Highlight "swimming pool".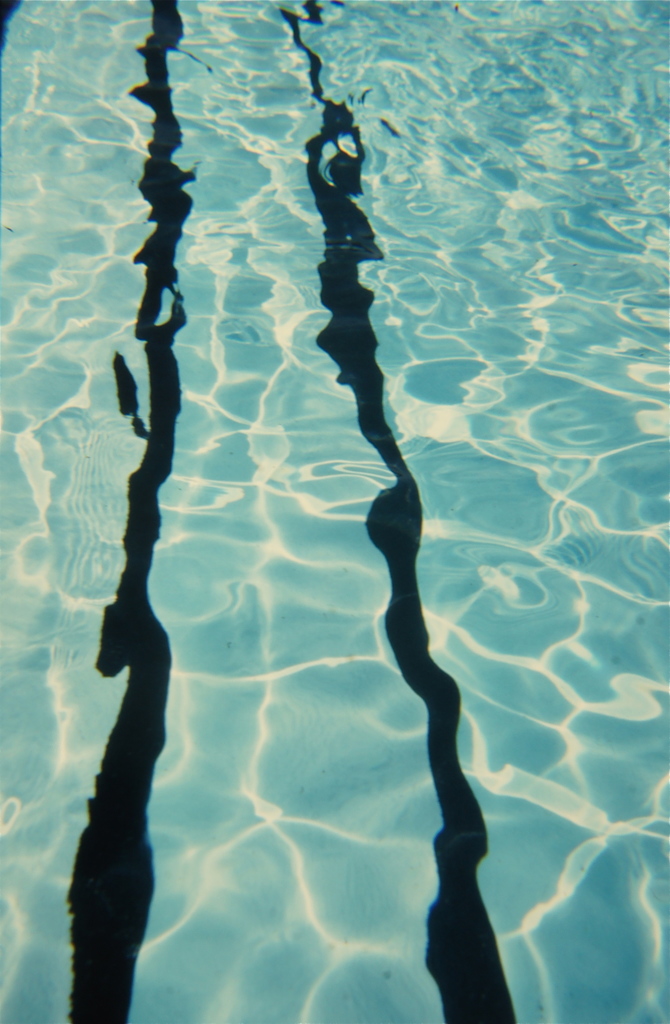
Highlighted region: 0, 0, 669, 1023.
